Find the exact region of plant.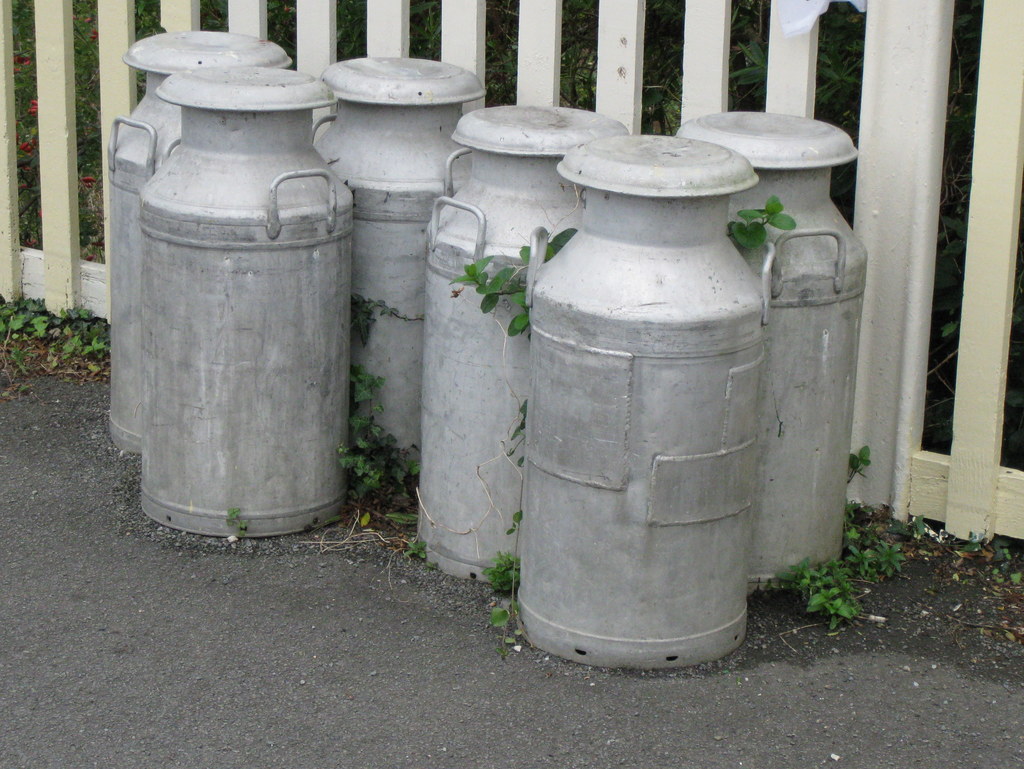
Exact region: box(484, 604, 515, 632).
